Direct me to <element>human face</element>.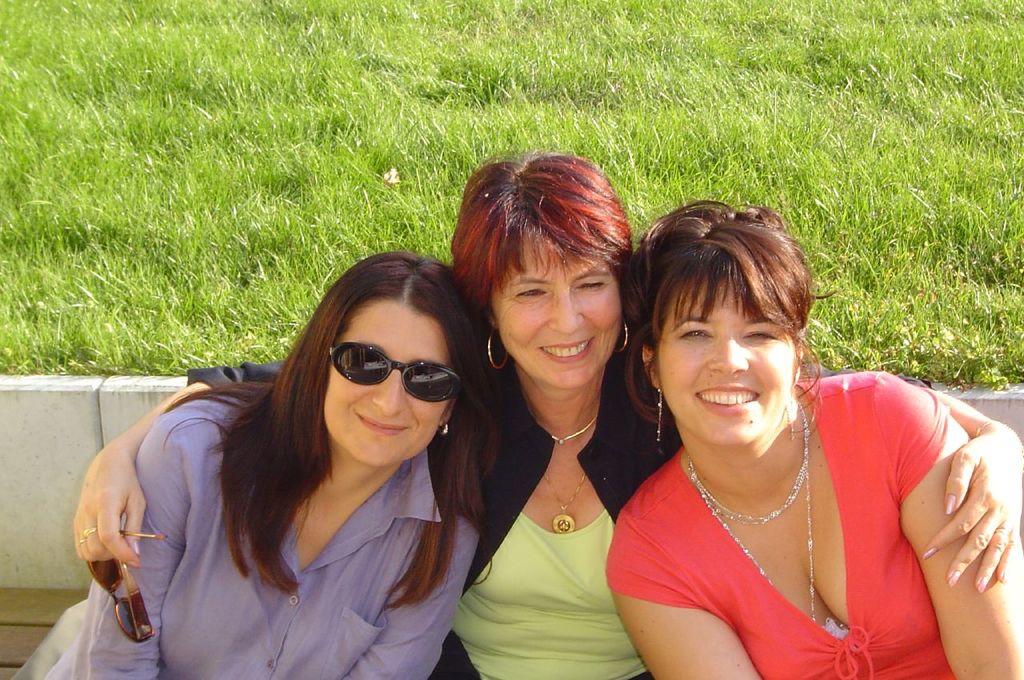
Direction: left=496, top=242, right=628, bottom=387.
